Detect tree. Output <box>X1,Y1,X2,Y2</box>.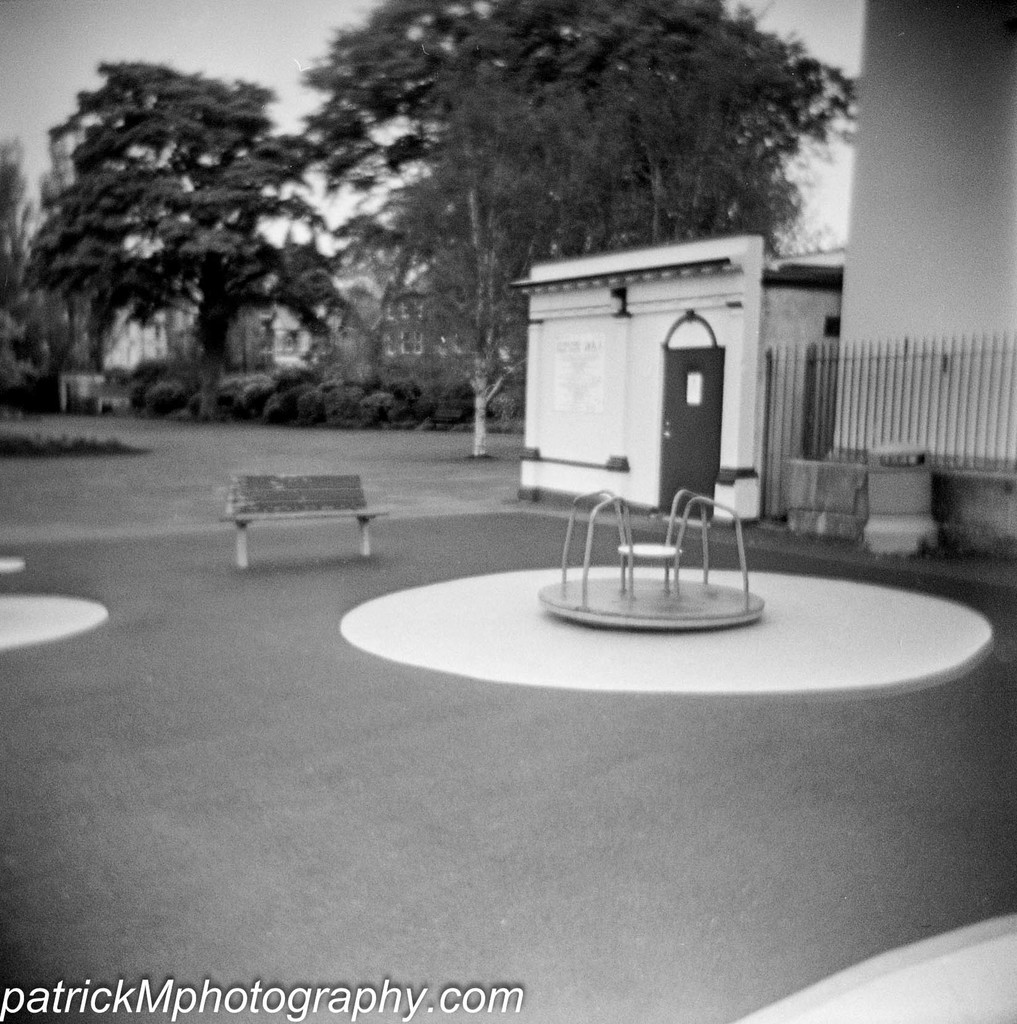
<box>6,4,854,455</box>.
